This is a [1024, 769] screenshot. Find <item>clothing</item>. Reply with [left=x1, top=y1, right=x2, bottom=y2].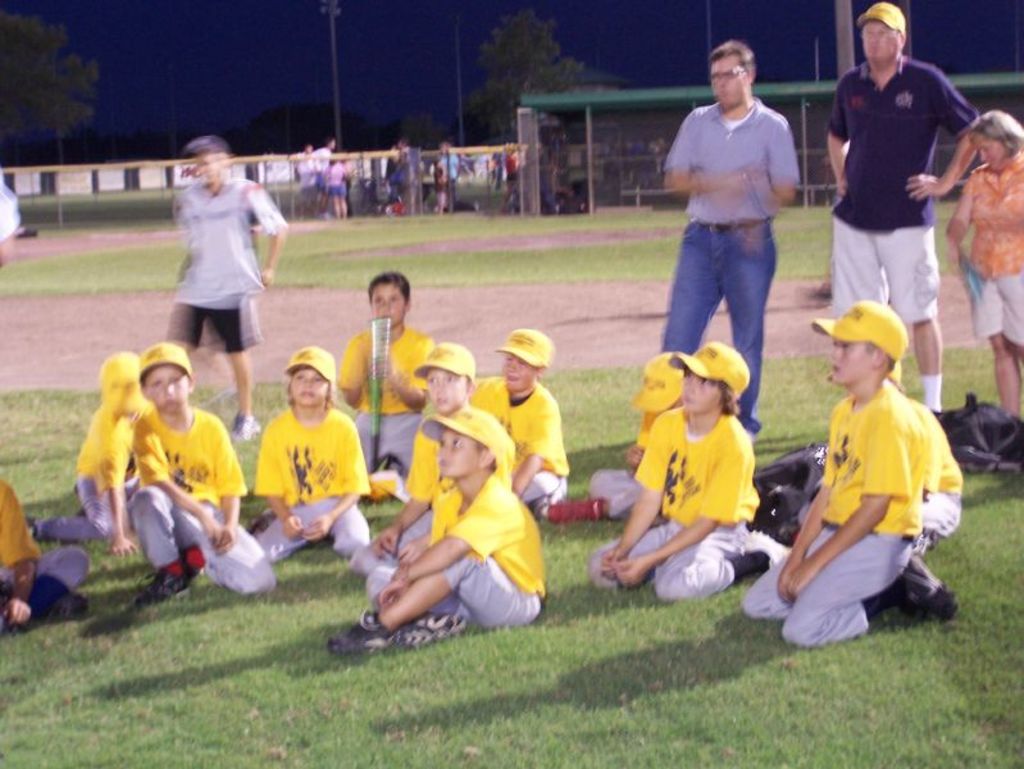
[left=0, top=481, right=88, bottom=624].
